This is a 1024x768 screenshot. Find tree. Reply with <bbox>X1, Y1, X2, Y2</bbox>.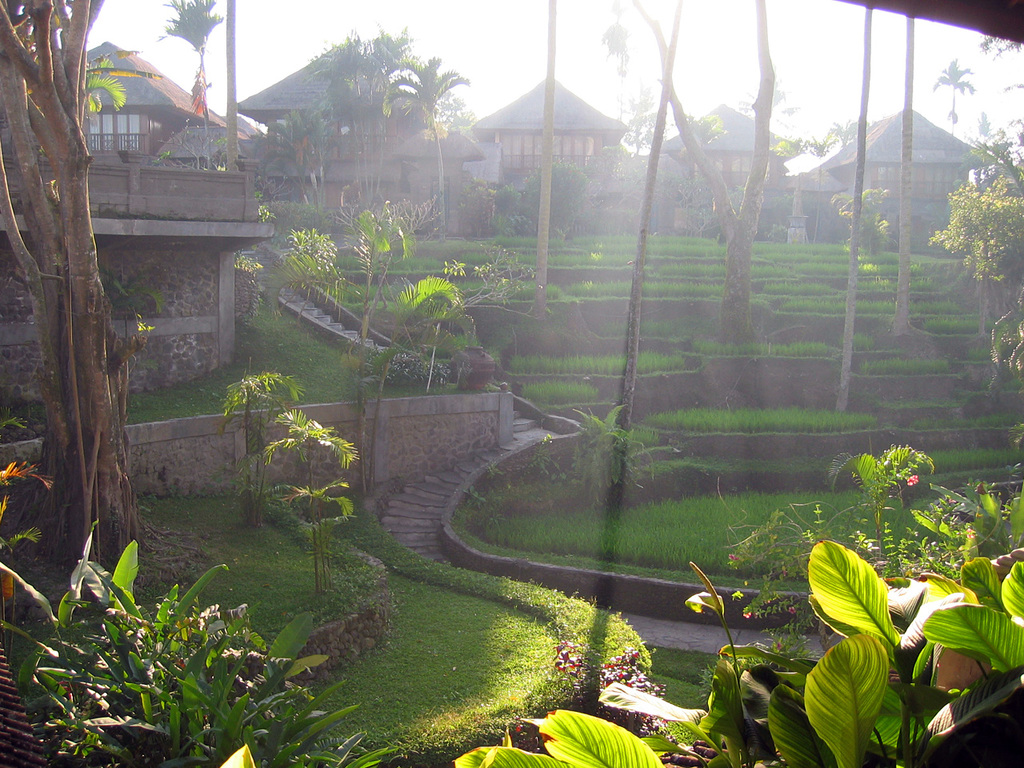
<bbox>934, 64, 980, 128</bbox>.
